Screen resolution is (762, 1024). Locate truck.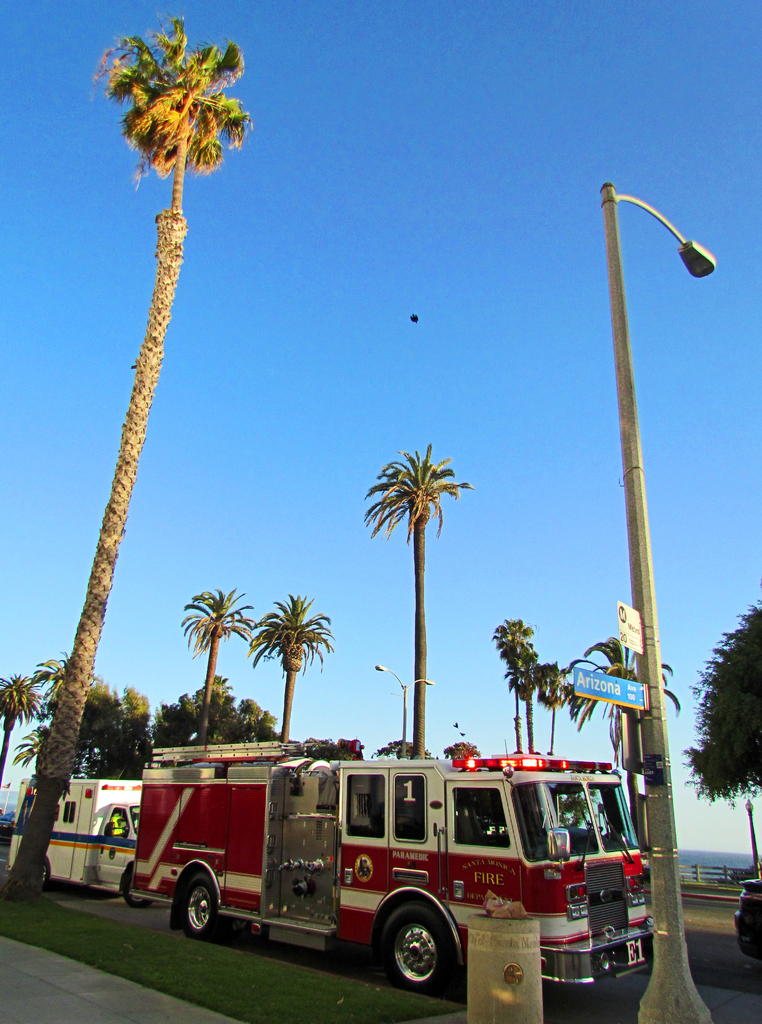
Rect(194, 762, 652, 1012).
